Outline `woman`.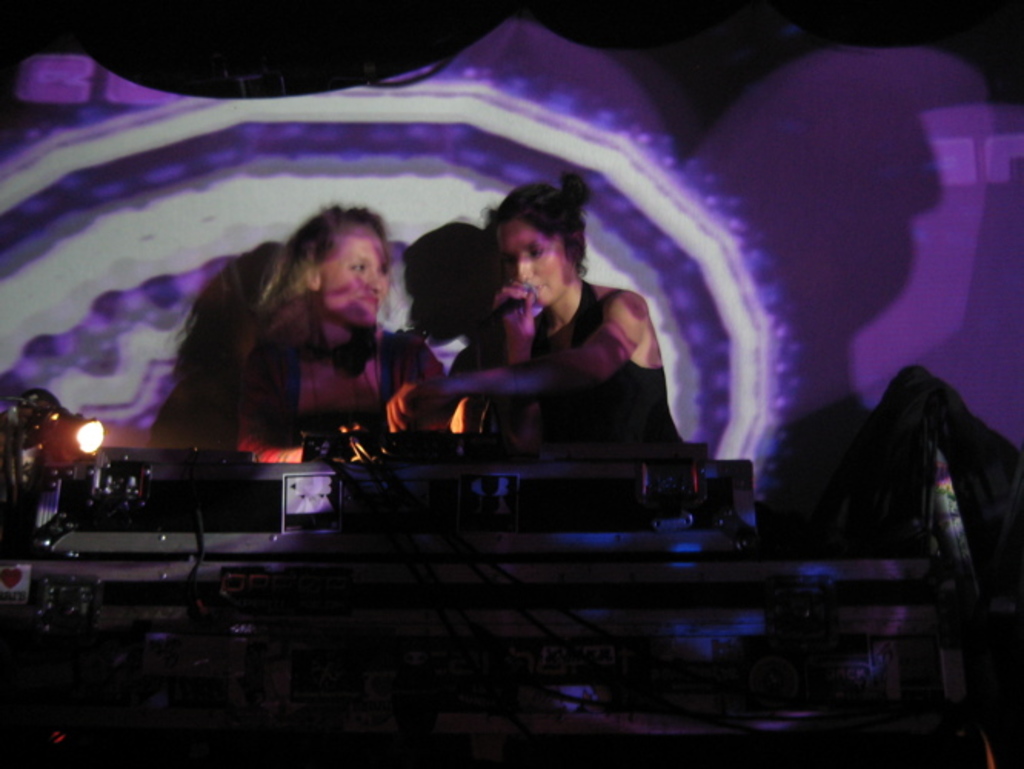
Outline: [left=387, top=171, right=689, bottom=446].
